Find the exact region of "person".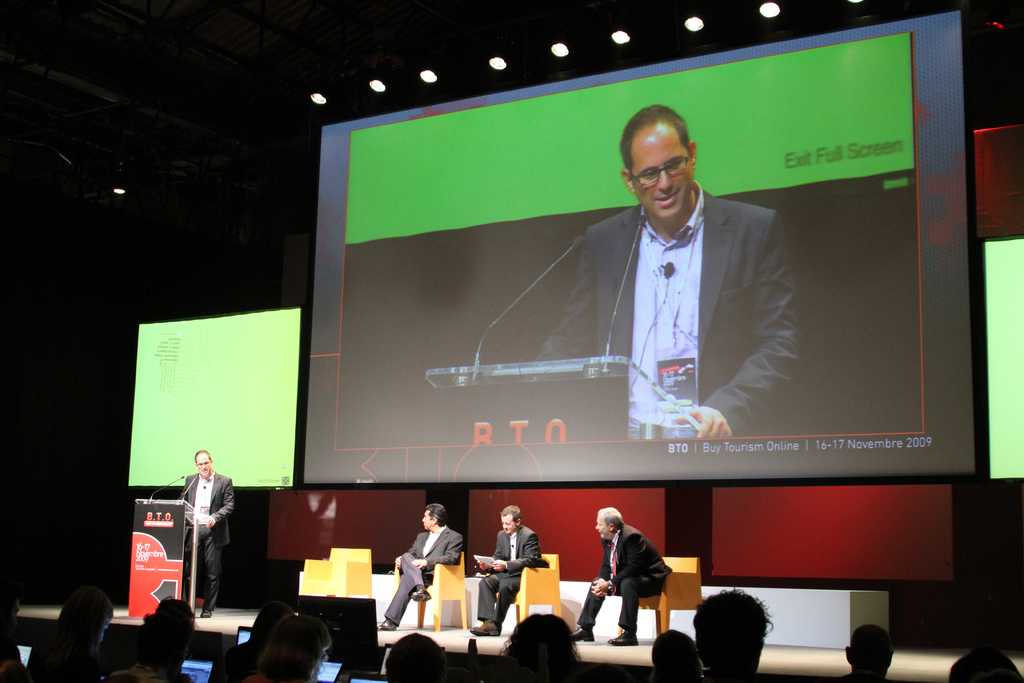
Exact region: <region>640, 627, 700, 682</region>.
